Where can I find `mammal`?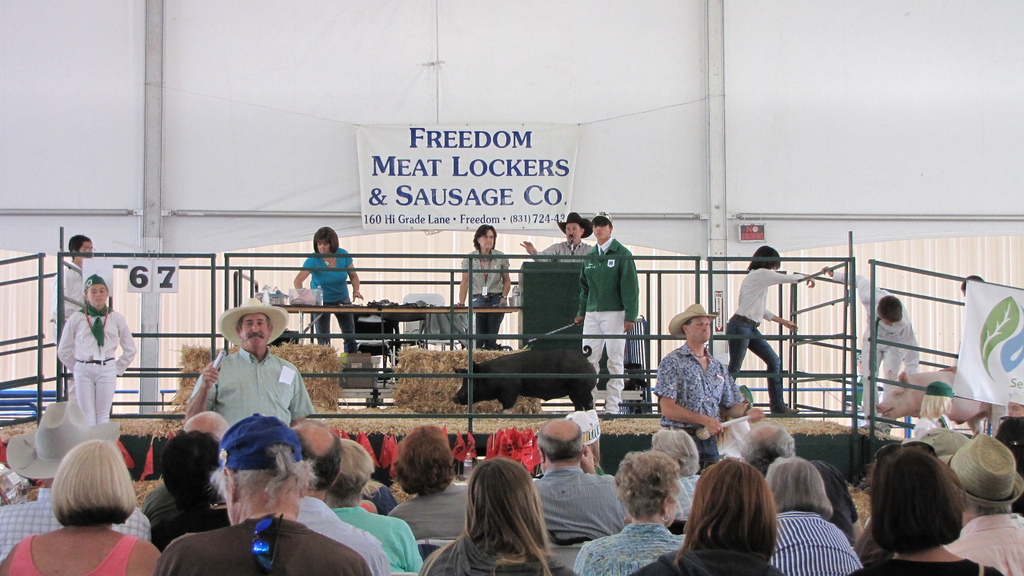
You can find it at {"x1": 570, "y1": 199, "x2": 637, "y2": 419}.
